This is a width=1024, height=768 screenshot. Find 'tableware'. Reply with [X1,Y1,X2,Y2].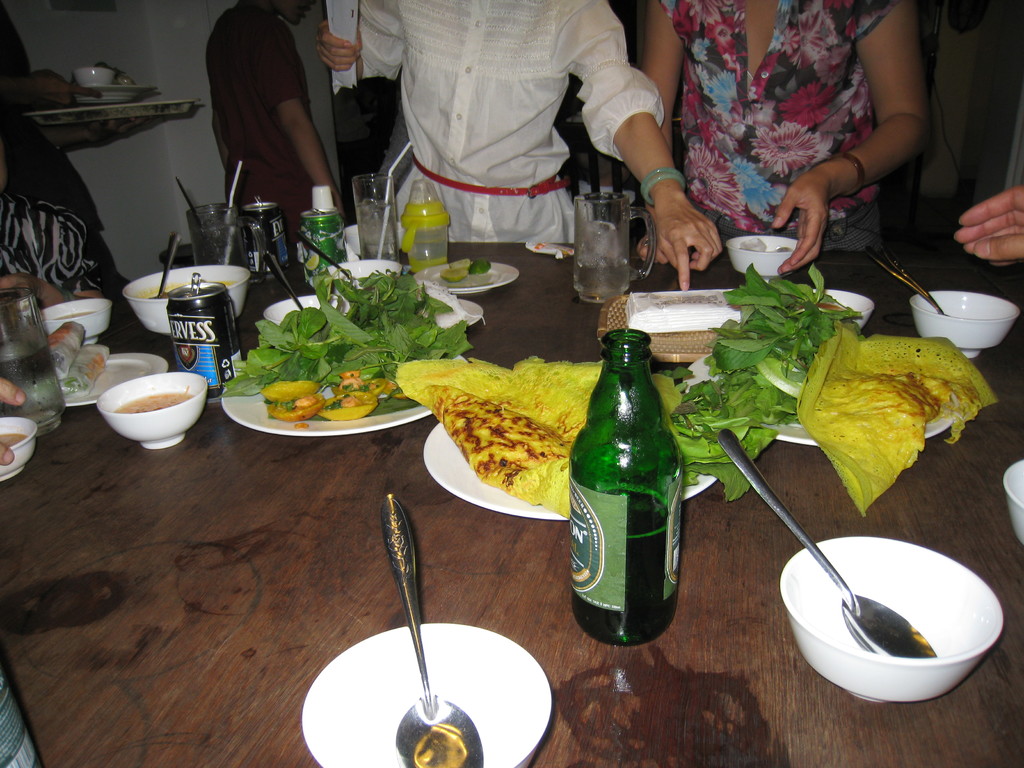
[0,415,38,483].
